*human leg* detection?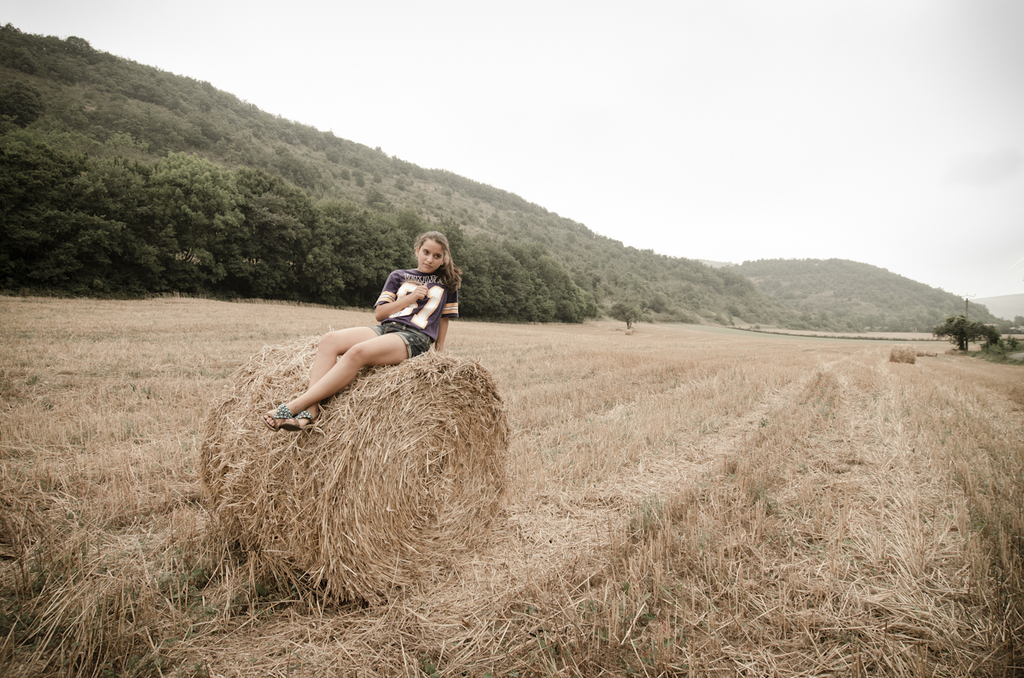
bbox(276, 324, 399, 432)
